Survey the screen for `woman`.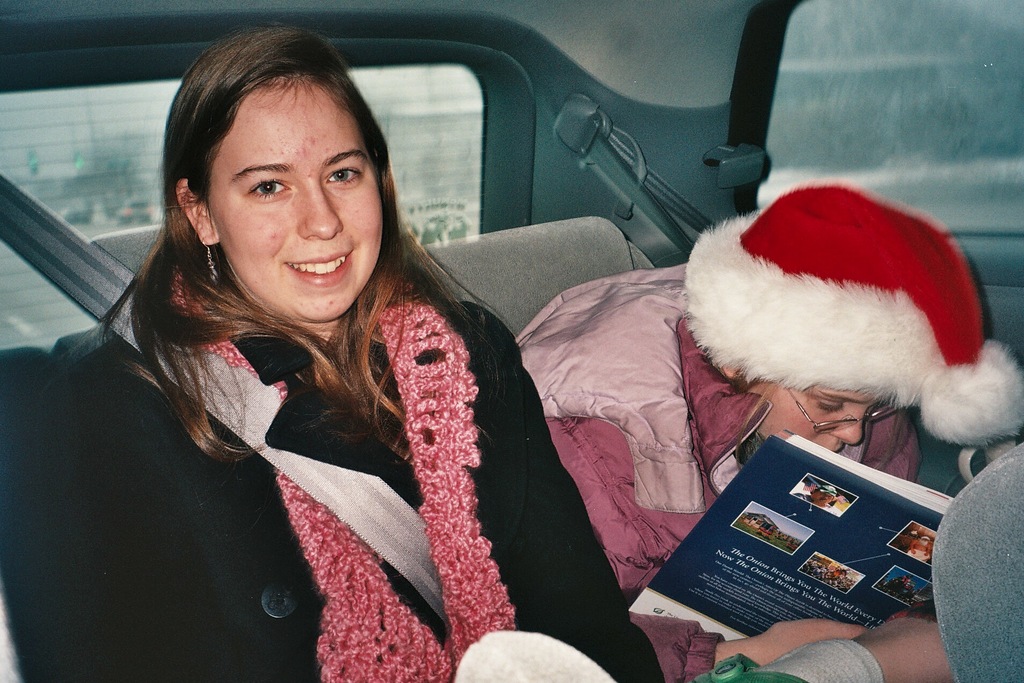
Survey found: (x1=0, y1=18, x2=673, y2=682).
